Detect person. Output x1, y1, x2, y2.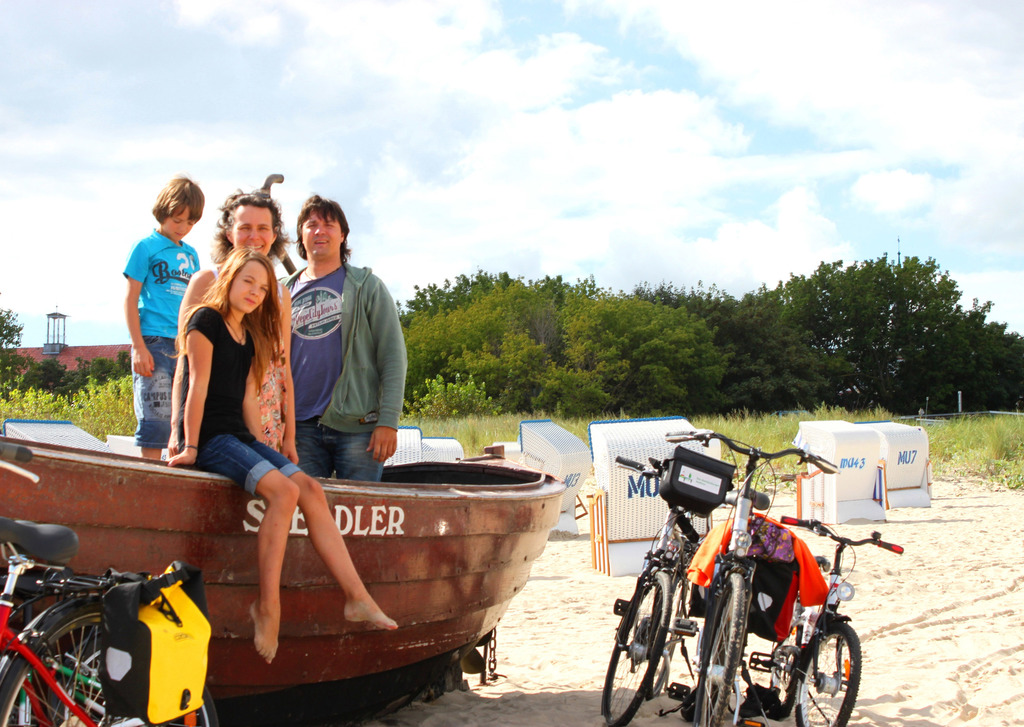
158, 244, 399, 666.
